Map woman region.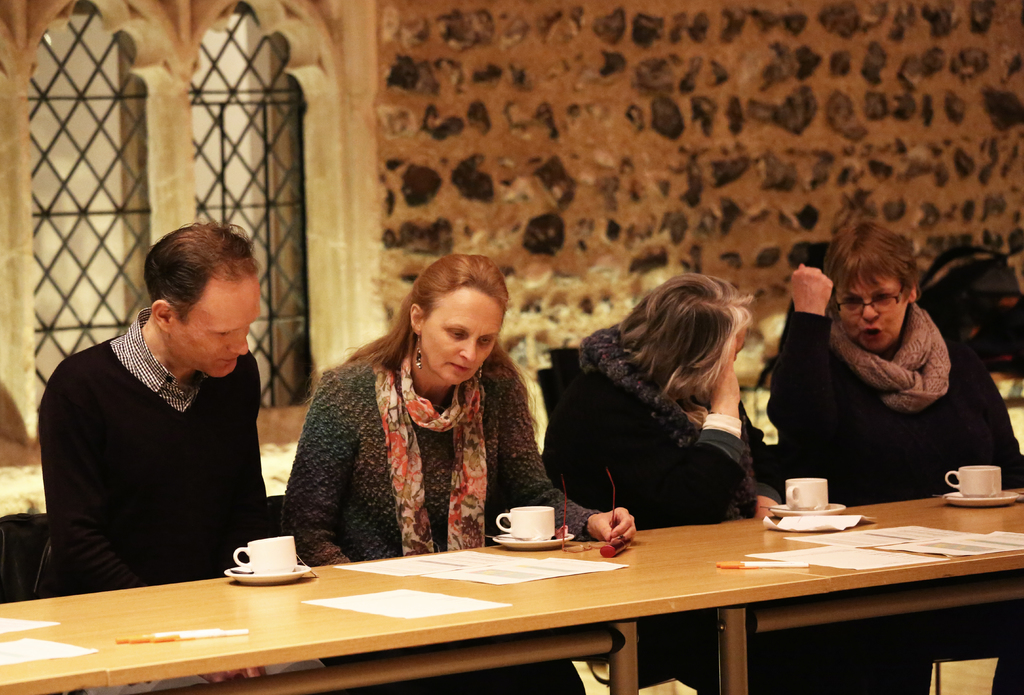
Mapped to {"x1": 536, "y1": 268, "x2": 781, "y2": 694}.
